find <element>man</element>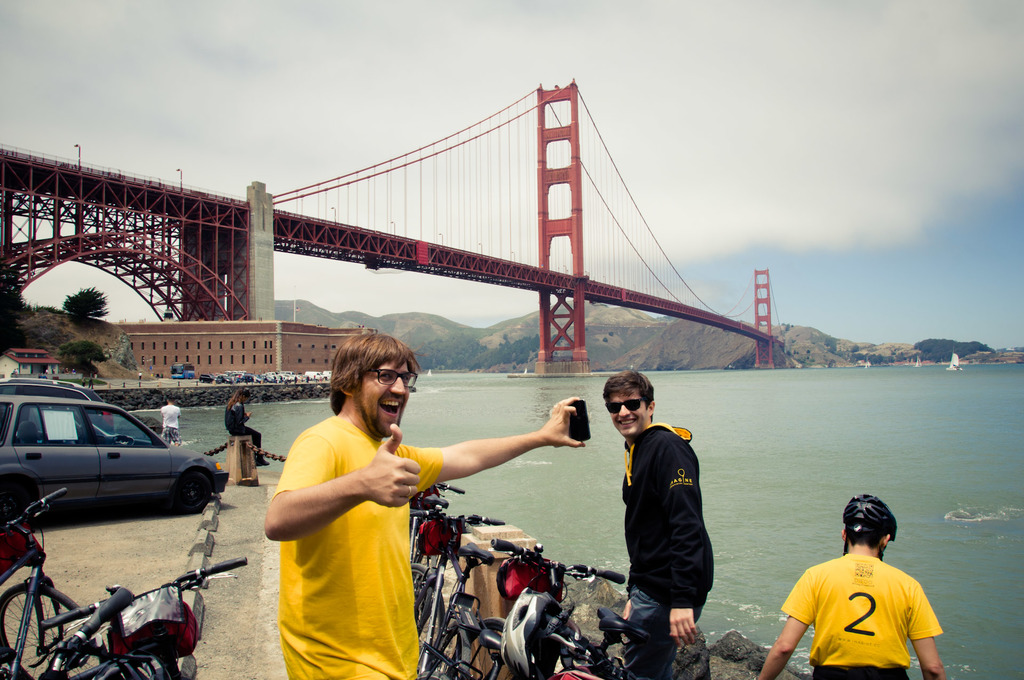
778:498:958:679
